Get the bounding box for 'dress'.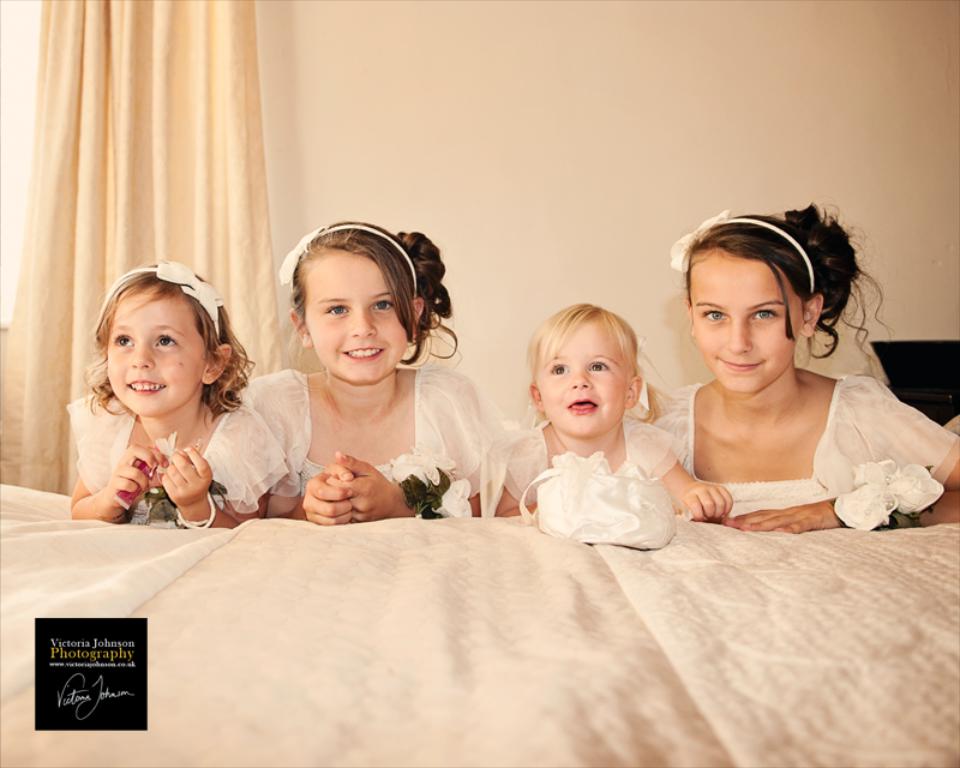
x1=71 y1=373 x2=295 y2=529.
